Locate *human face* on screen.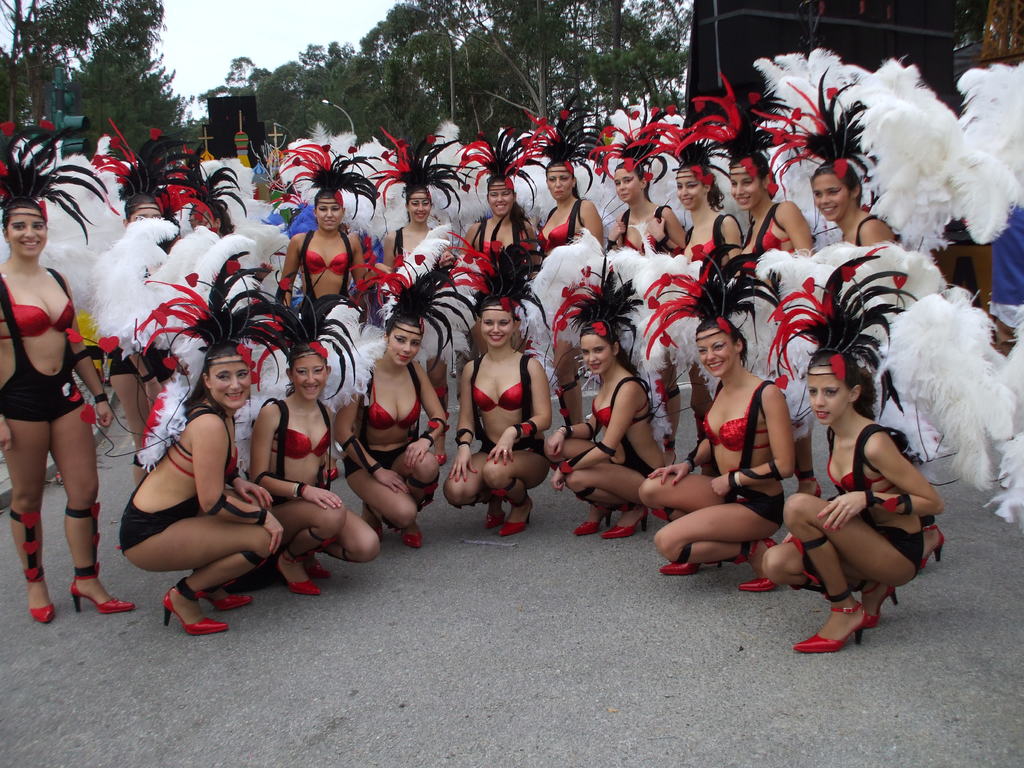
On screen at 547/167/575/202.
